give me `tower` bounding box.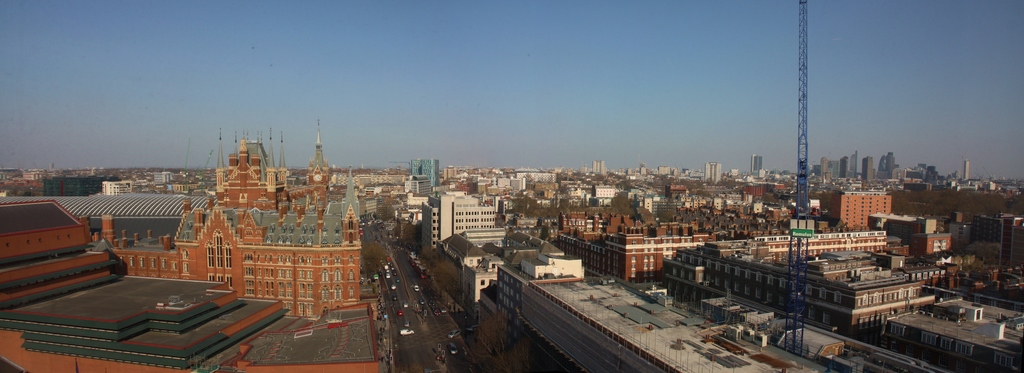
[x1=409, y1=158, x2=439, y2=186].
